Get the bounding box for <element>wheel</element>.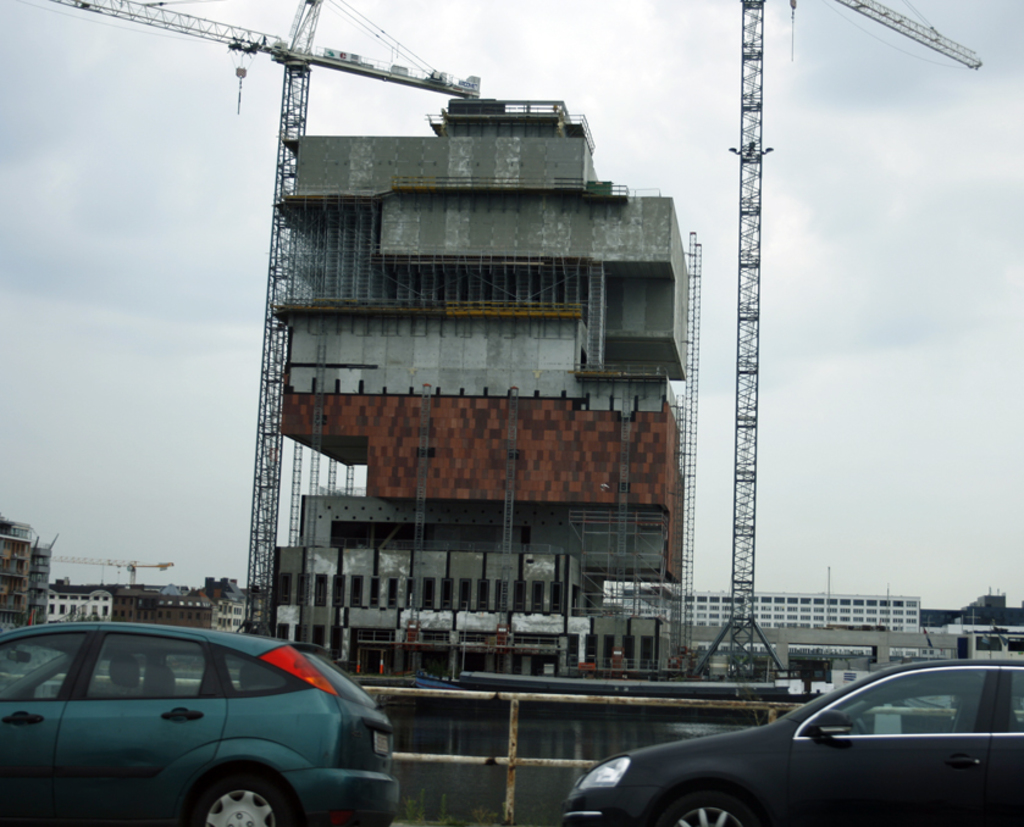
box(662, 794, 754, 826).
